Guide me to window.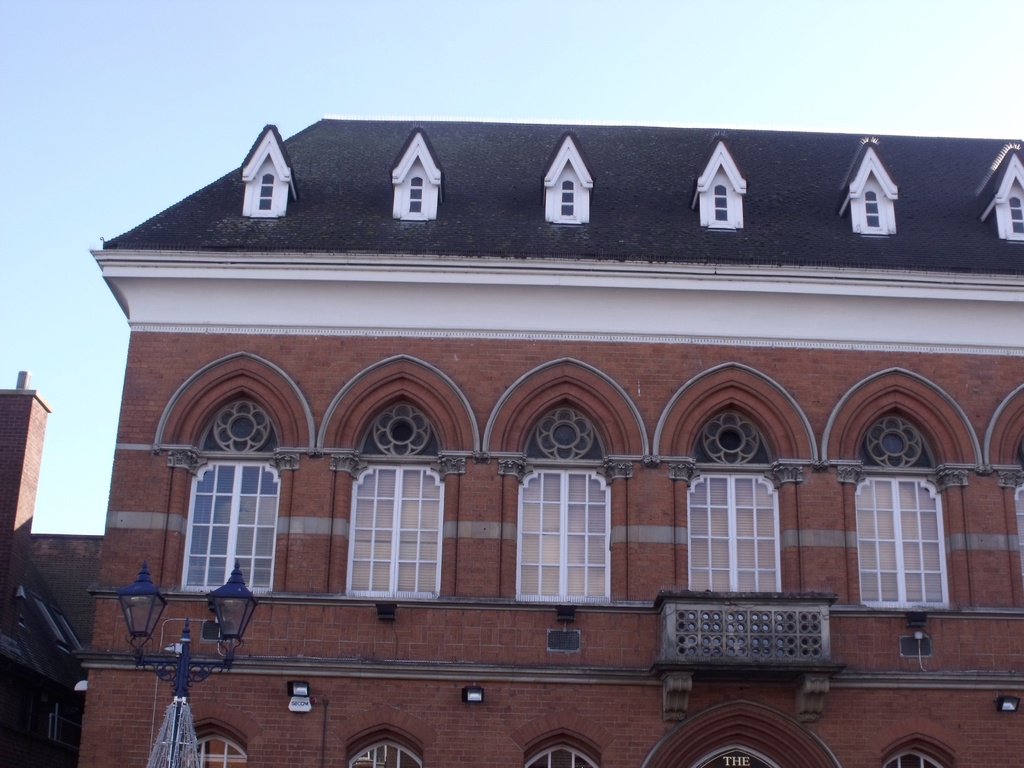
Guidance: 863,182,879,225.
